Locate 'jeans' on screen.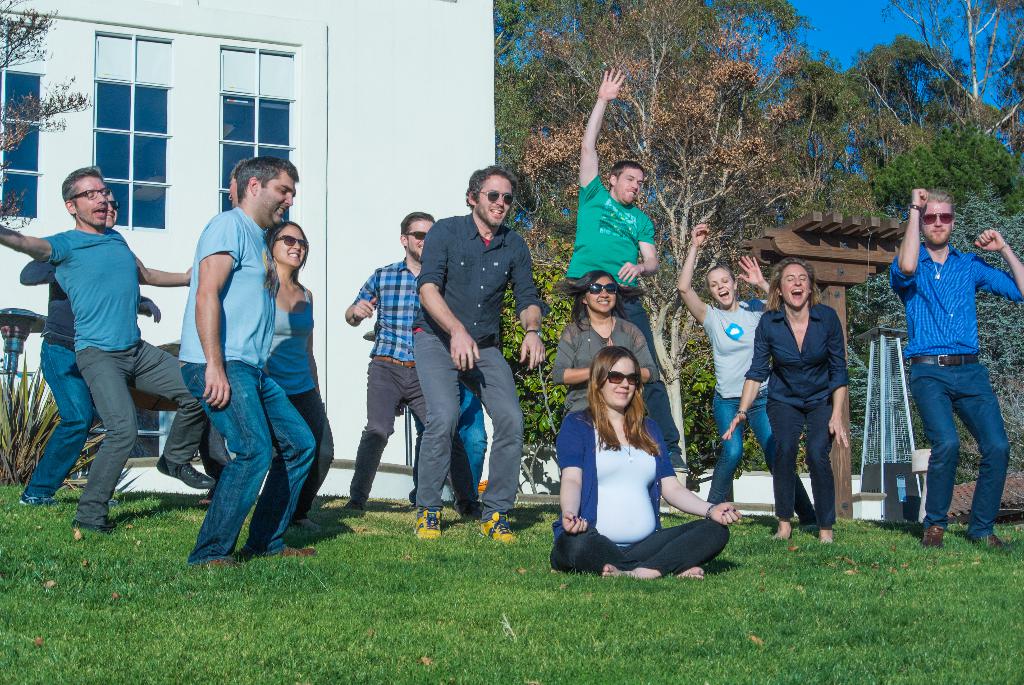
On screen at 72:352:210:526.
